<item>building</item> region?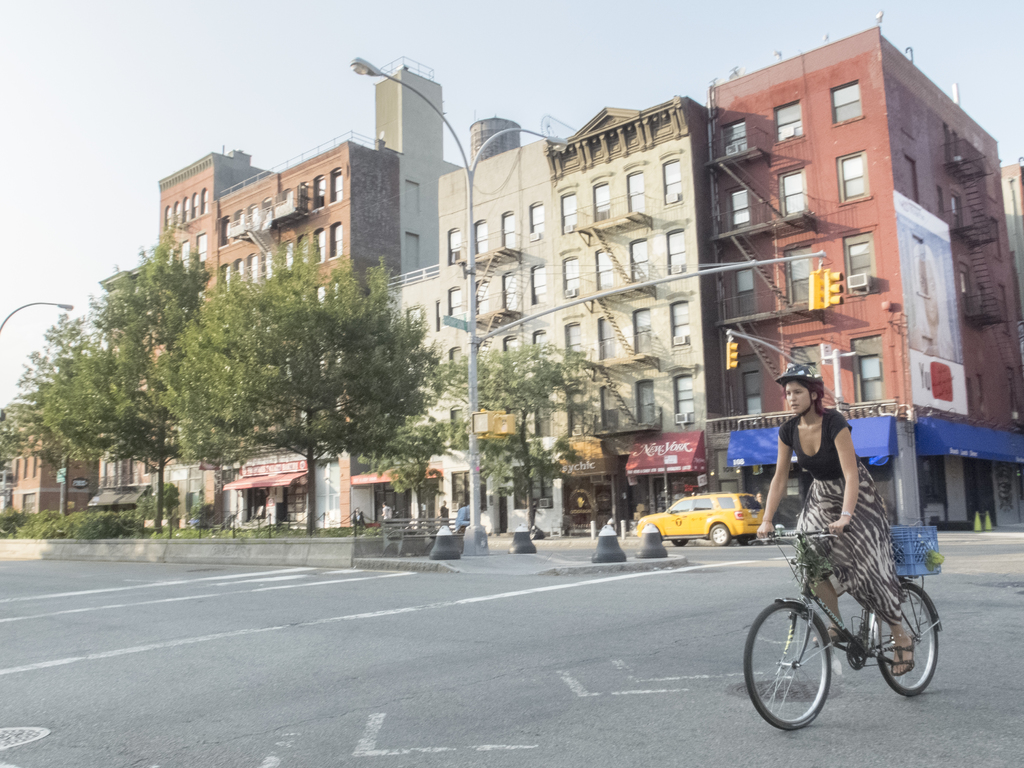
crop(154, 51, 461, 541)
